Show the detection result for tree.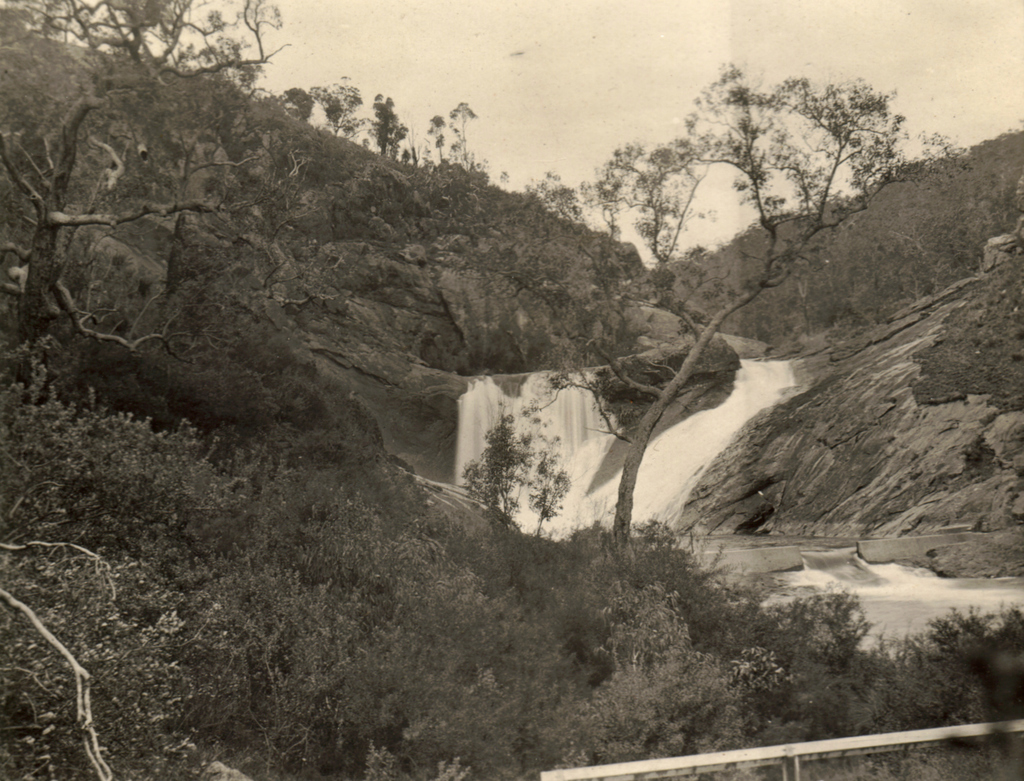
box(364, 93, 408, 159).
